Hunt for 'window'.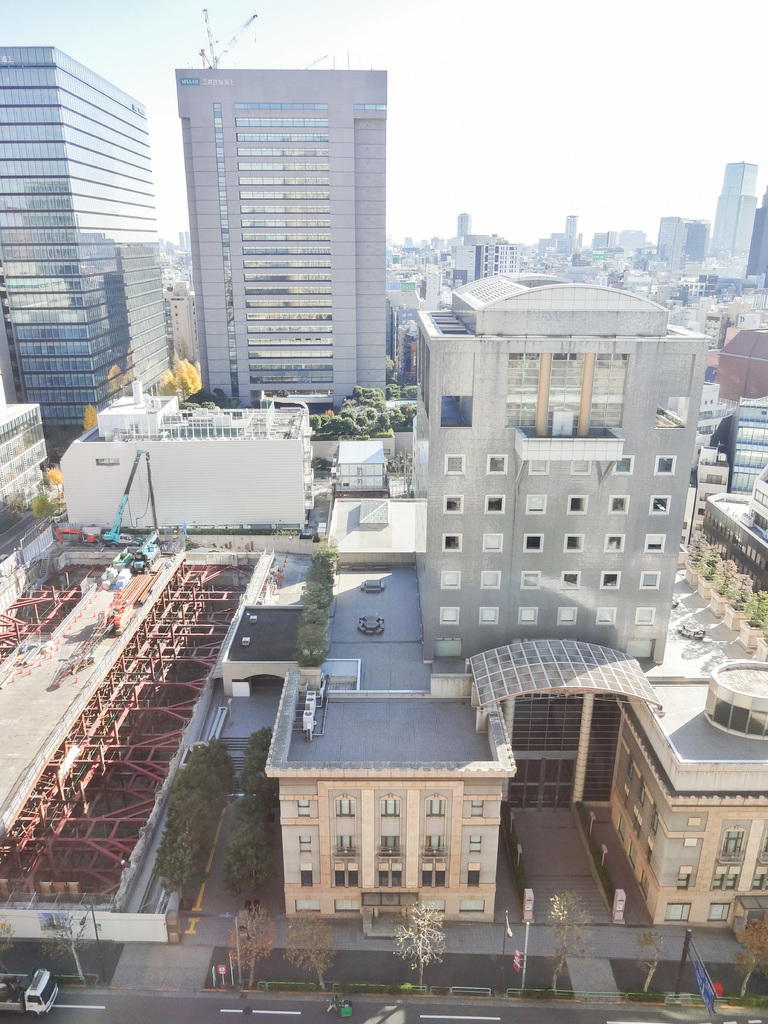
Hunted down at 607,497,632,511.
